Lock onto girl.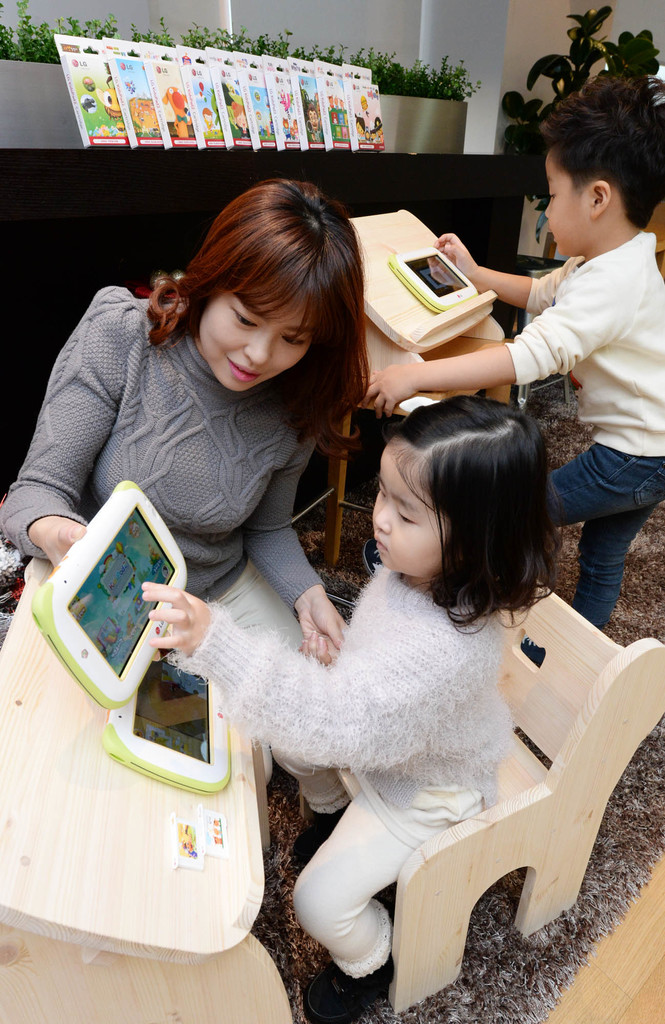
Locked: (144,397,550,1023).
